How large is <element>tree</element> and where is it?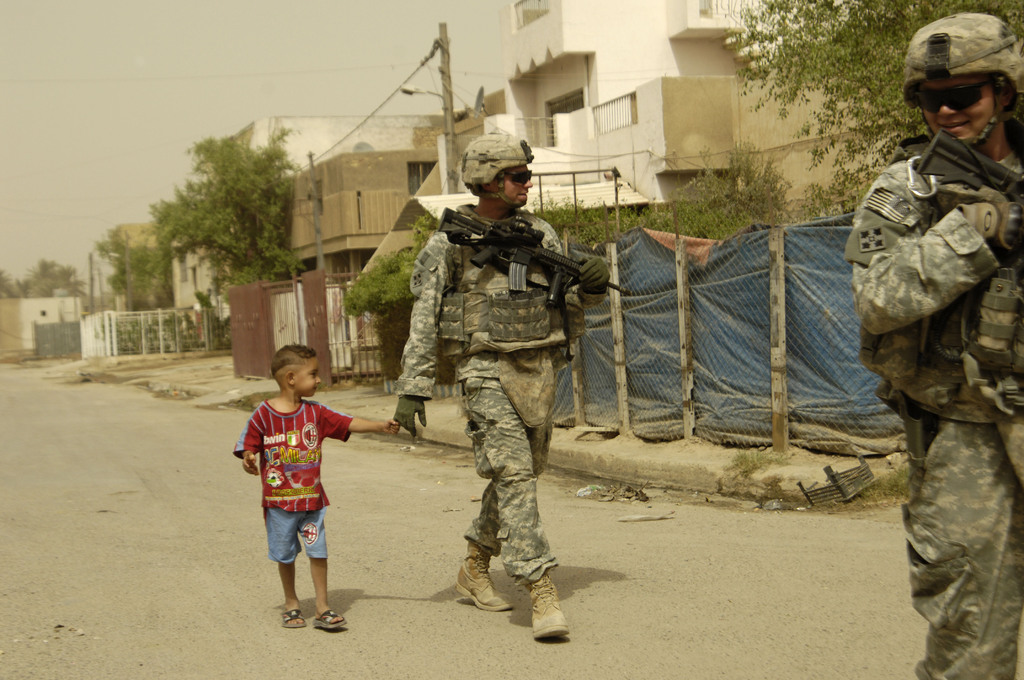
Bounding box: [x1=674, y1=143, x2=800, y2=244].
